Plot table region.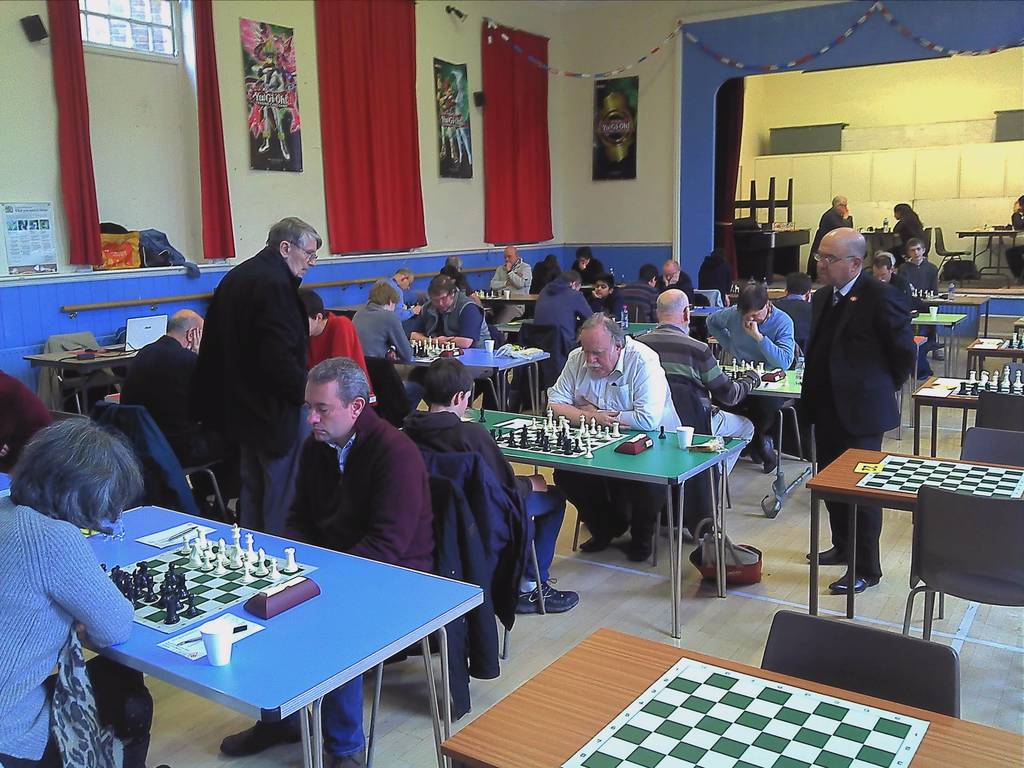
Plotted at BBox(52, 504, 506, 756).
